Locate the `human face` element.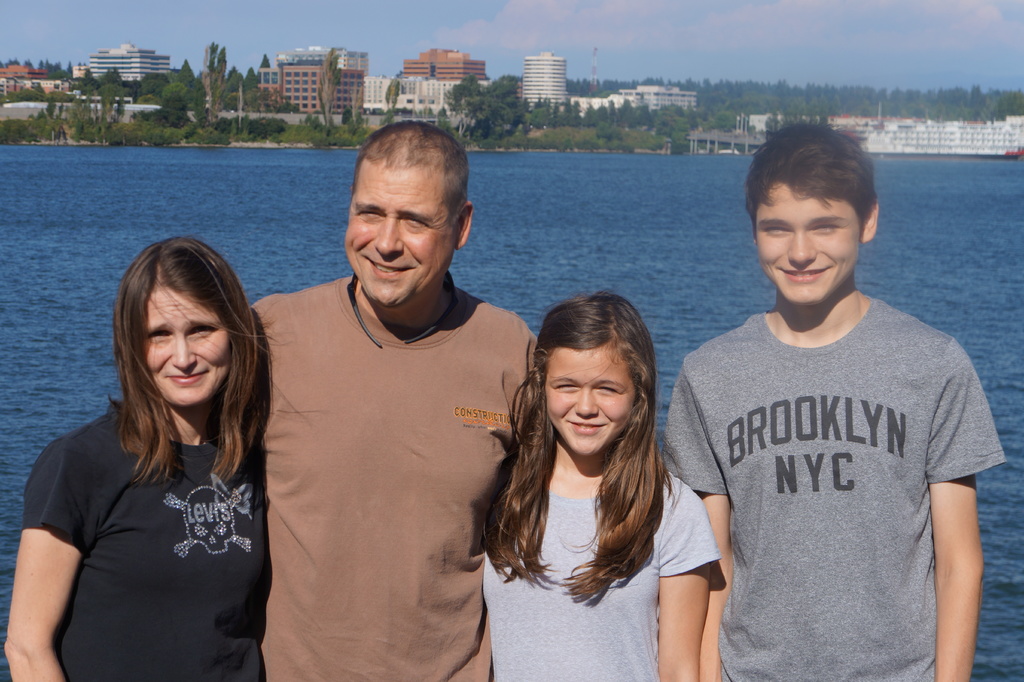
Element bbox: [left=349, top=169, right=460, bottom=302].
